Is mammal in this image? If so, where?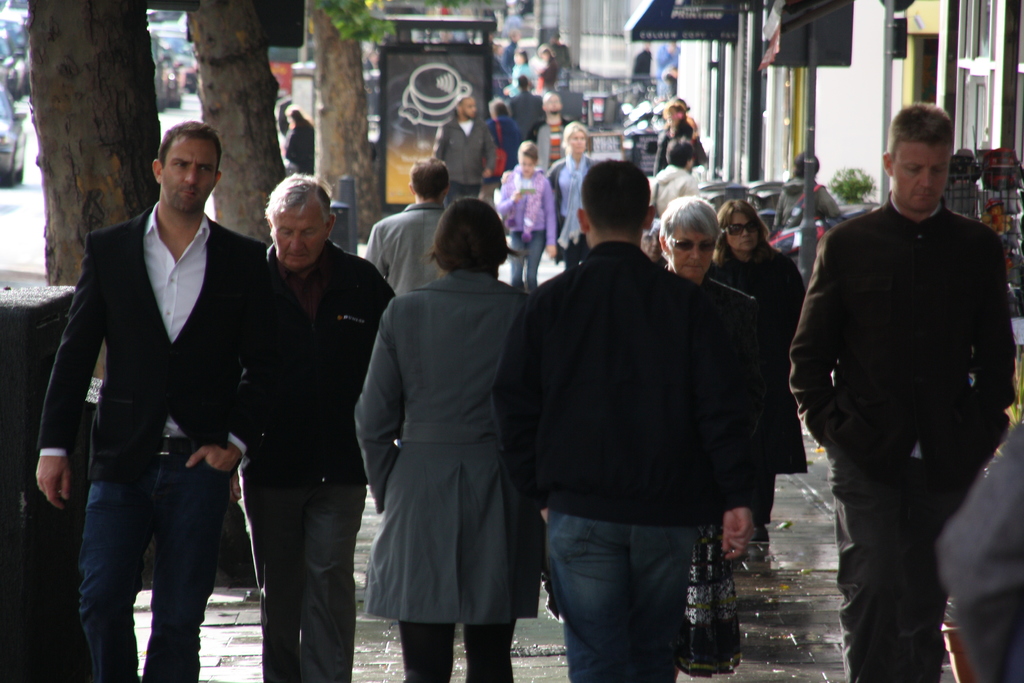
Yes, at 429,89,493,197.
